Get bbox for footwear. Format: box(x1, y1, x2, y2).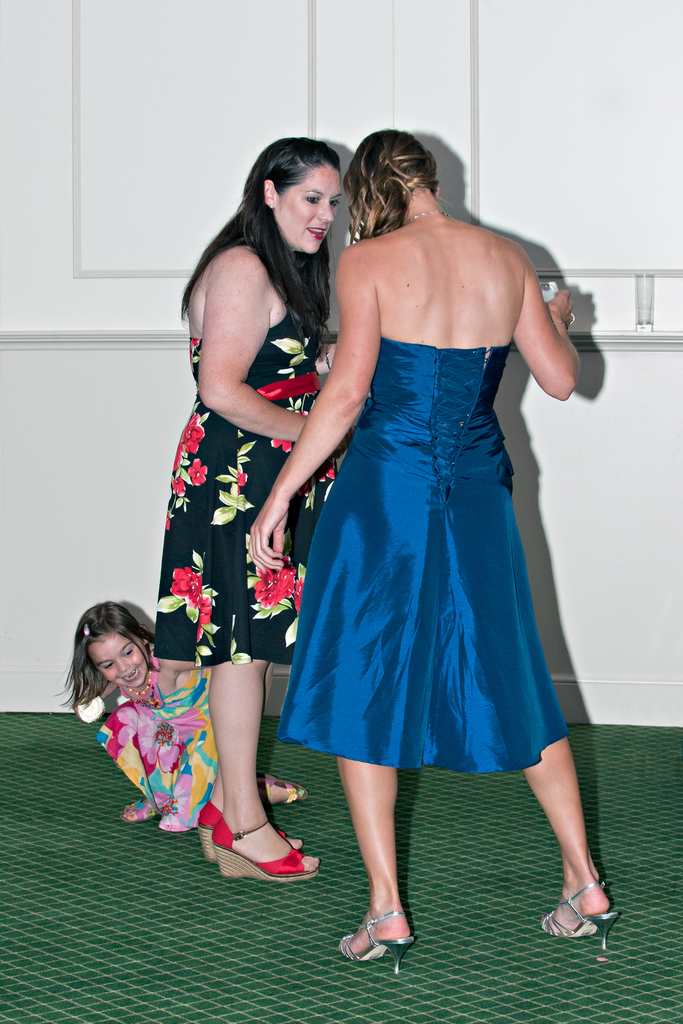
box(257, 771, 308, 805).
